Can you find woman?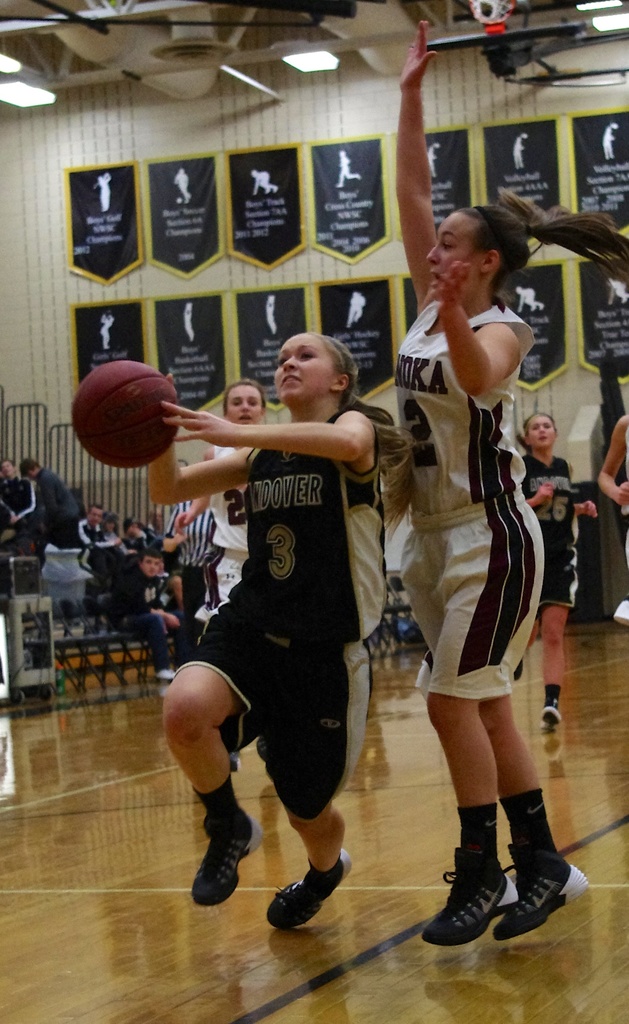
Yes, bounding box: BBox(172, 371, 291, 616).
